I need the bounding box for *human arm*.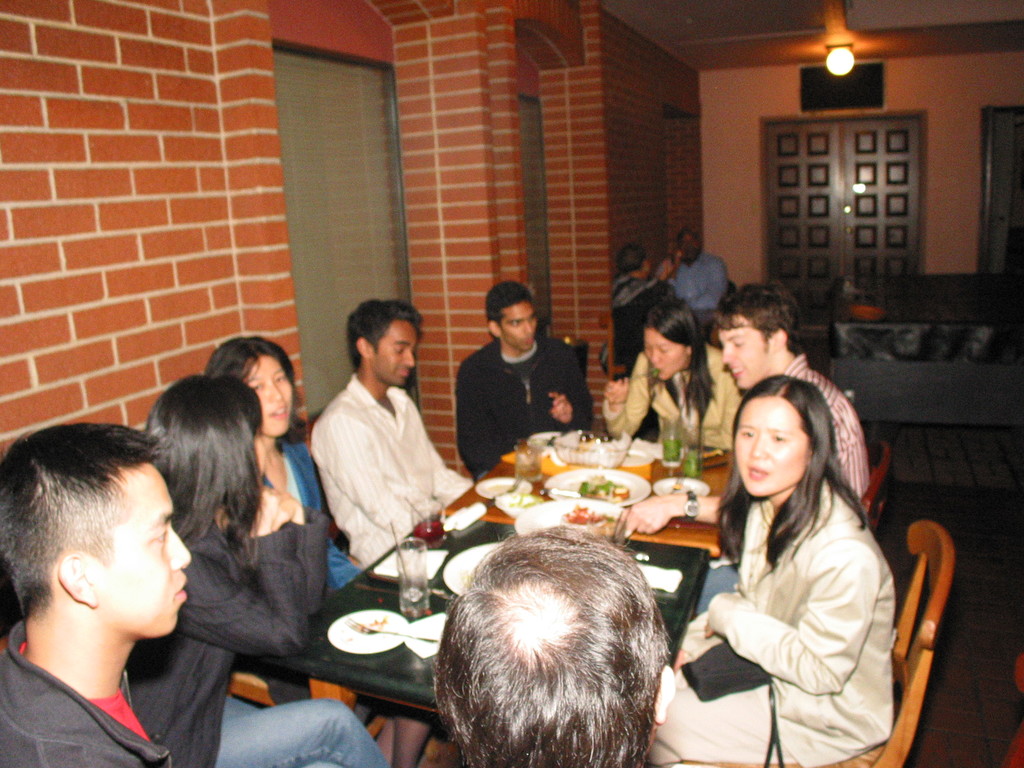
Here it is: Rect(233, 484, 316, 627).
